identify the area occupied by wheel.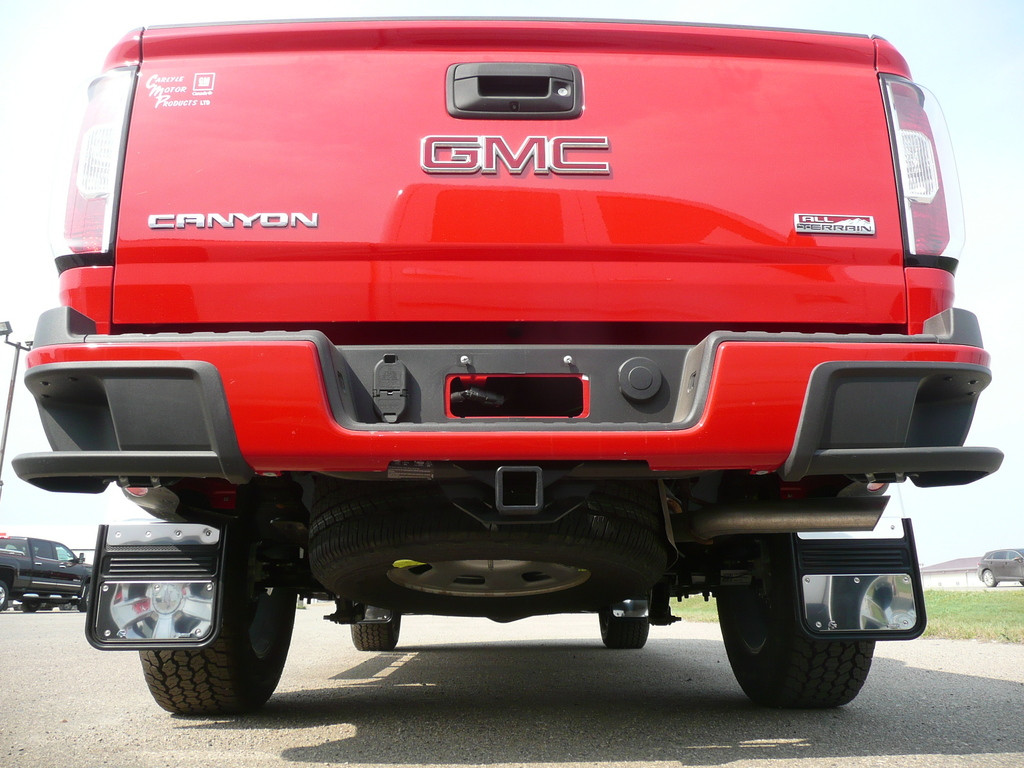
Area: bbox(729, 562, 884, 717).
